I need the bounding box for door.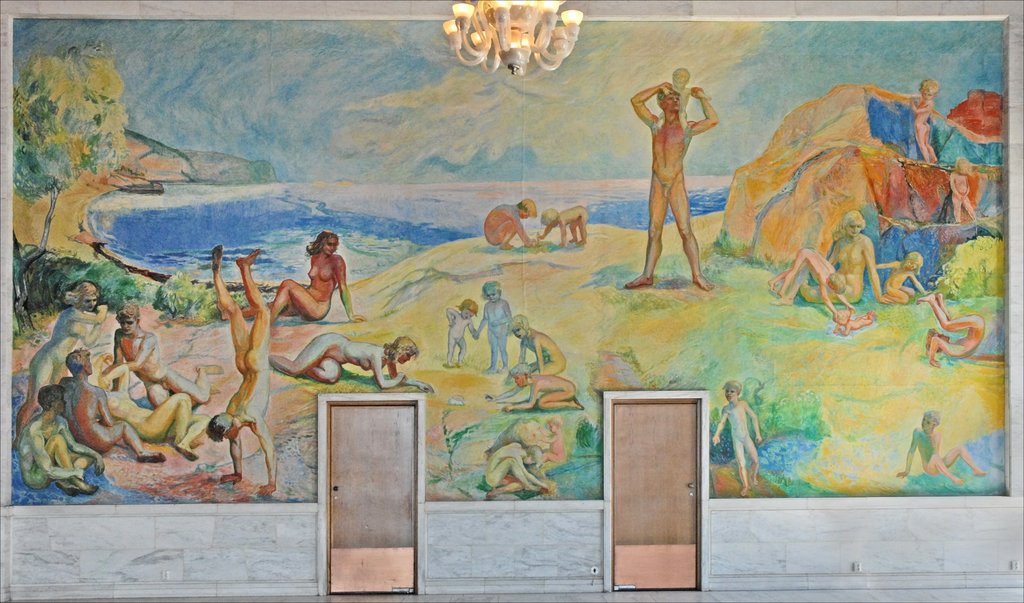
Here it is: <region>307, 386, 417, 567</region>.
